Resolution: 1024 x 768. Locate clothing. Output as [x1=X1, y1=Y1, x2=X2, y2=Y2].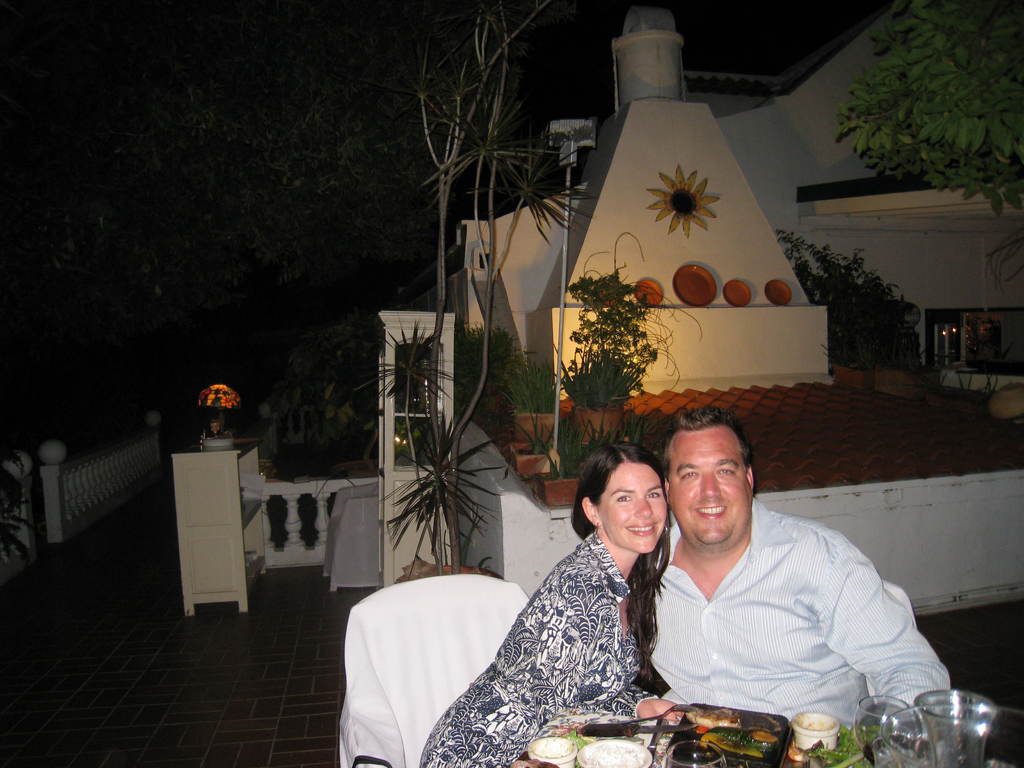
[x1=650, y1=490, x2=957, y2=726].
